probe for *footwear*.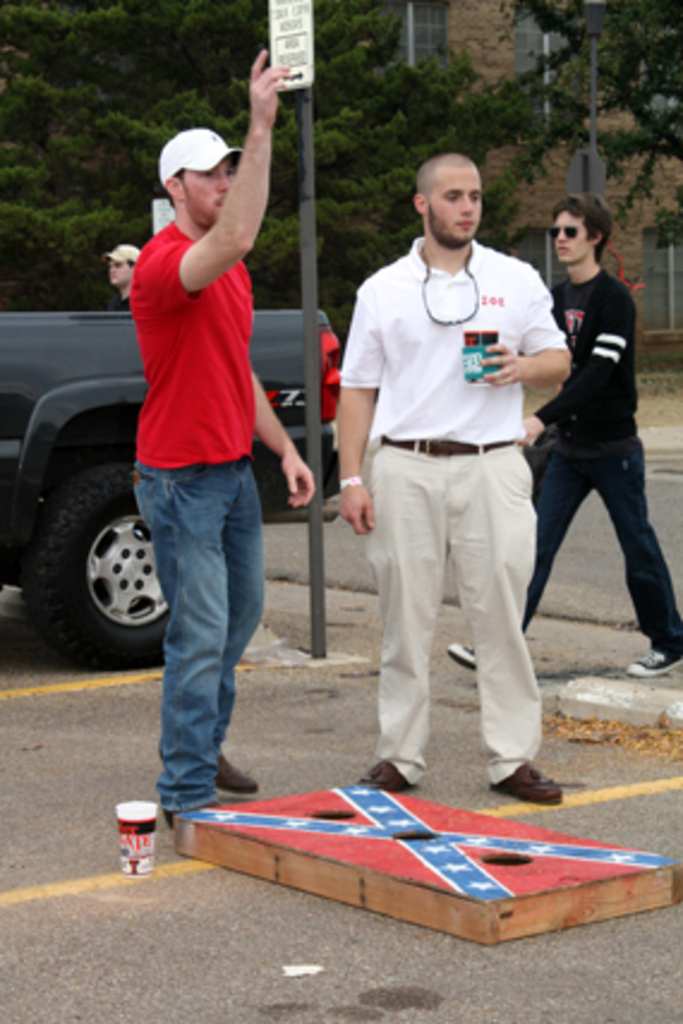
Probe result: box(443, 640, 472, 667).
